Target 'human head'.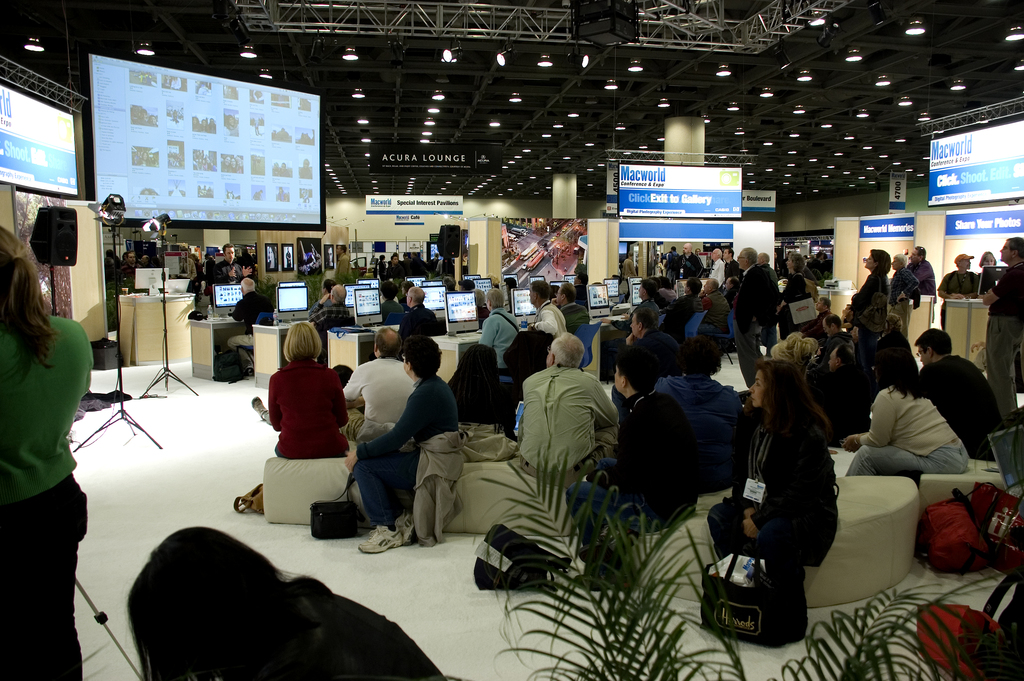
Target region: <box>383,282,399,303</box>.
